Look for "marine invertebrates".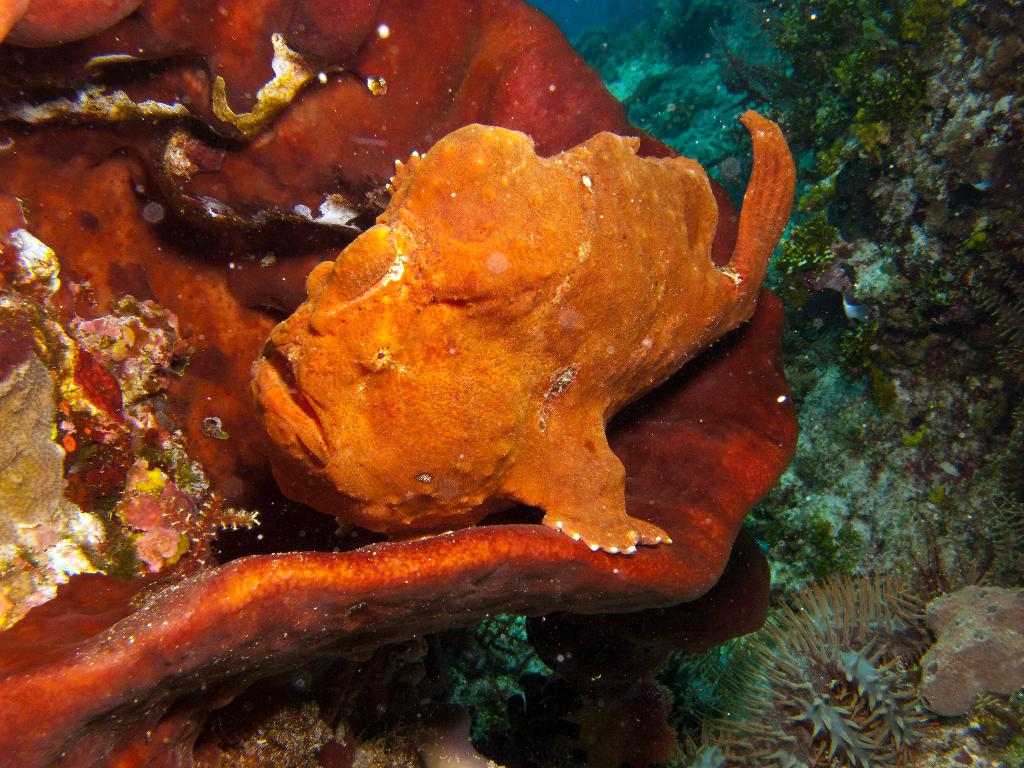
Found: {"x1": 678, "y1": 532, "x2": 1018, "y2": 759}.
